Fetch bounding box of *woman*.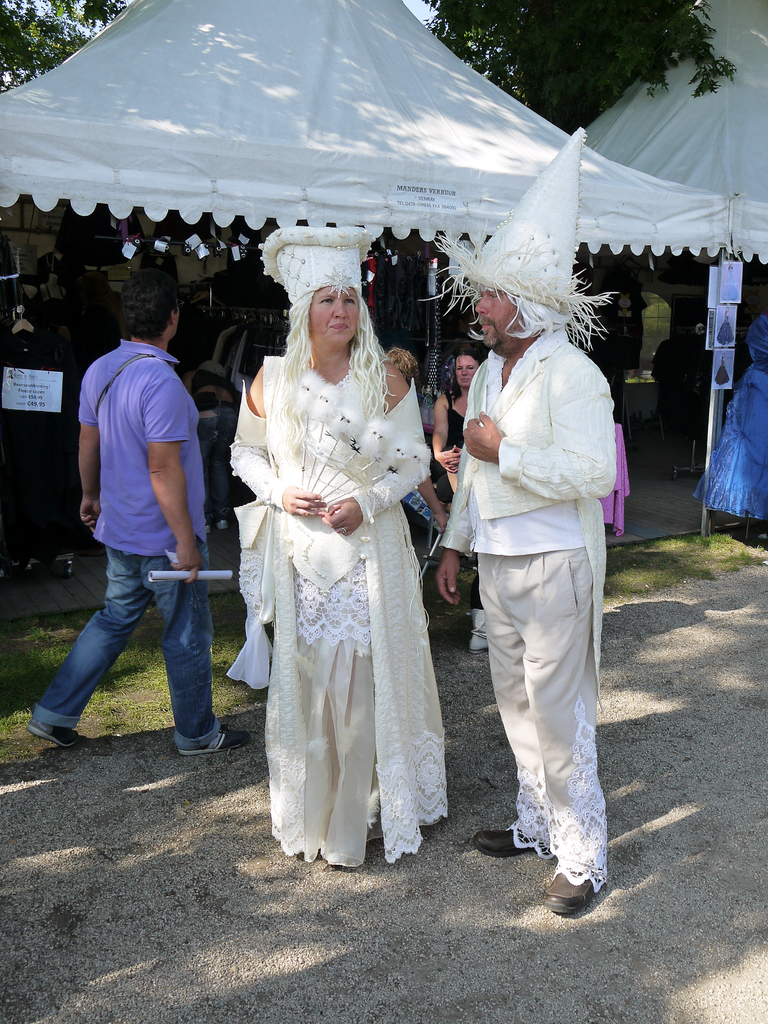
Bbox: [left=227, top=277, right=463, bottom=875].
